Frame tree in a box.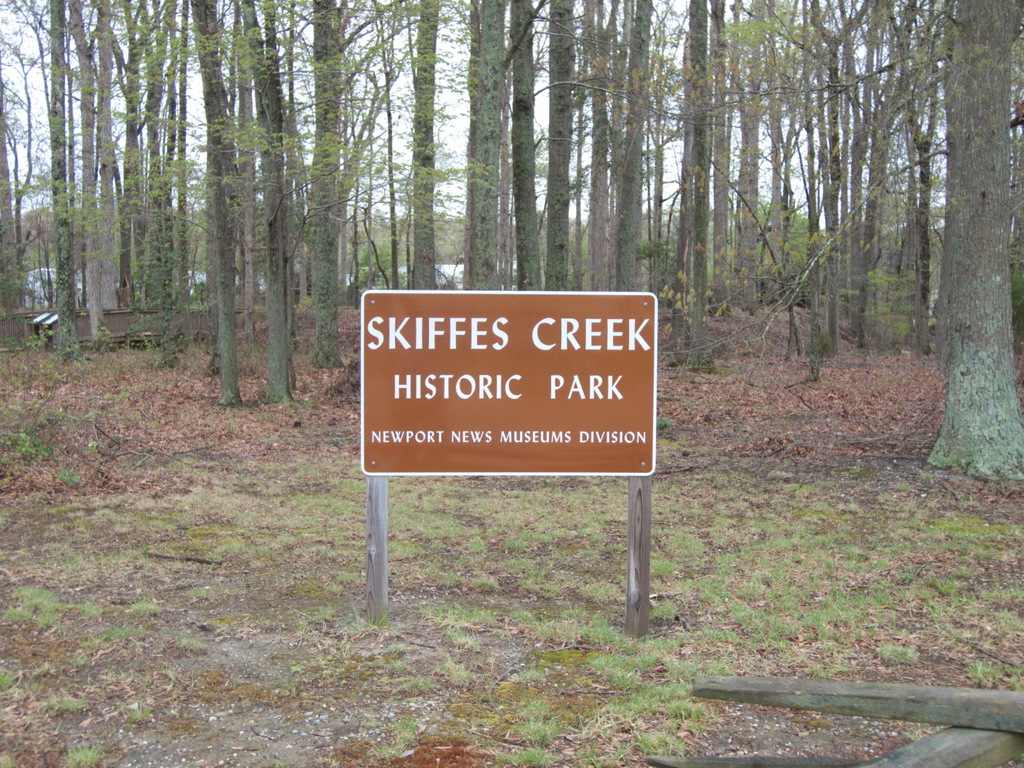
455, 0, 533, 289.
